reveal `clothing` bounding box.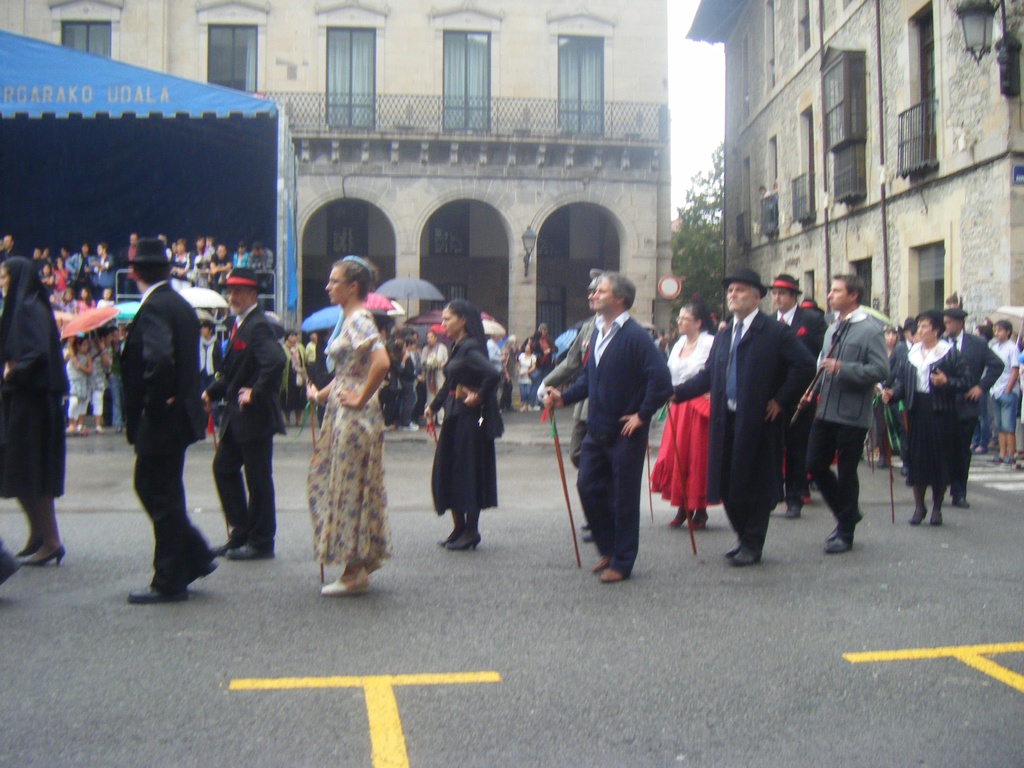
Revealed: {"x1": 305, "y1": 303, "x2": 388, "y2": 569}.
